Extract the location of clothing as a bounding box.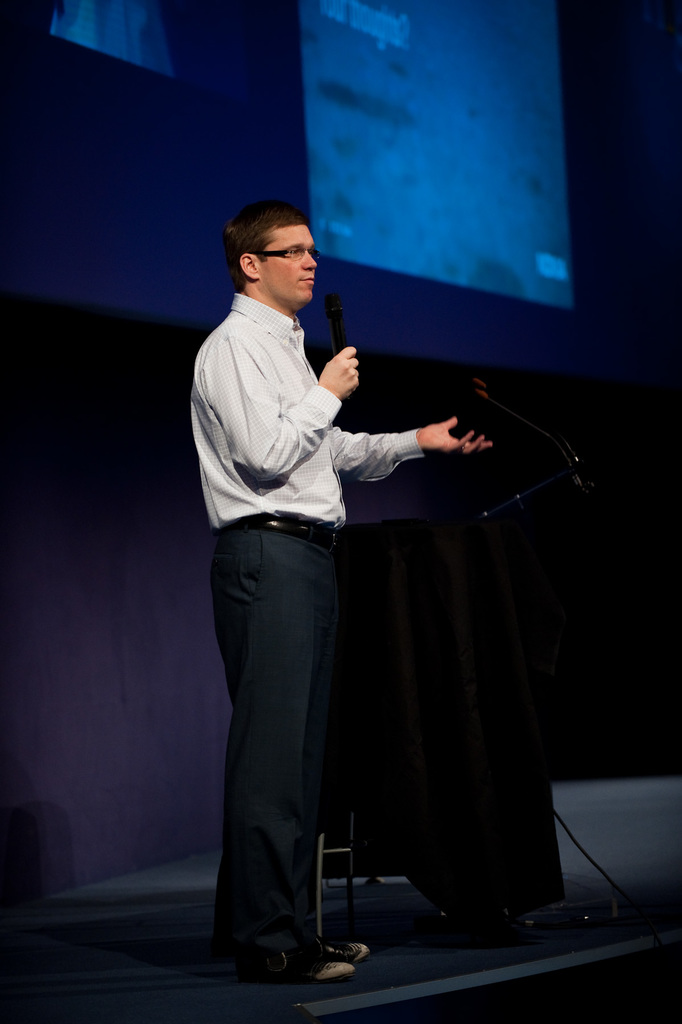
x1=192, y1=241, x2=493, y2=998.
